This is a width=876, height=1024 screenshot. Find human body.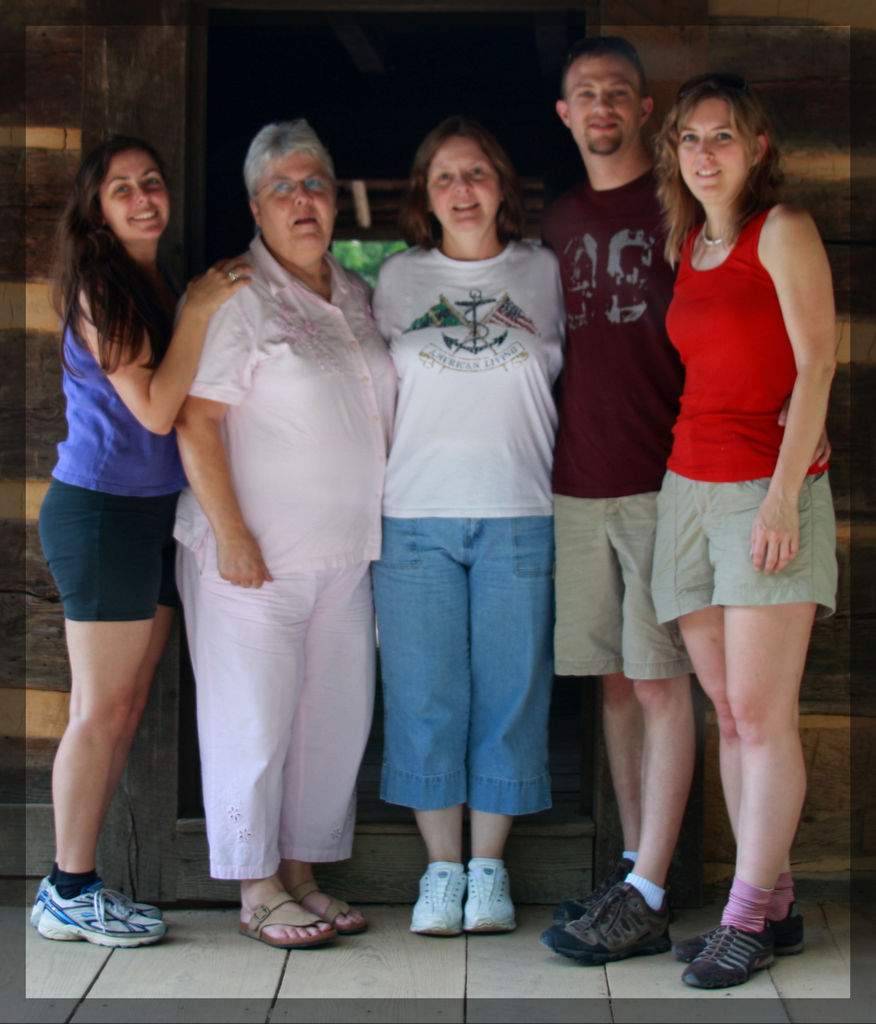
Bounding box: 28 123 252 948.
